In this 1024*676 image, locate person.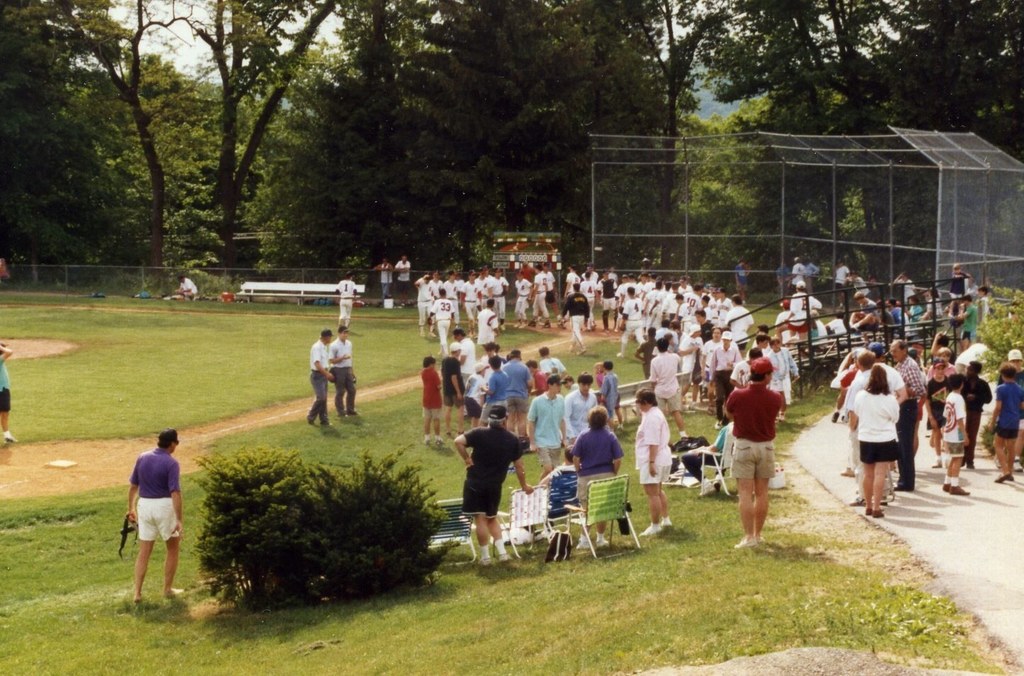
Bounding box: Rect(635, 388, 679, 541).
